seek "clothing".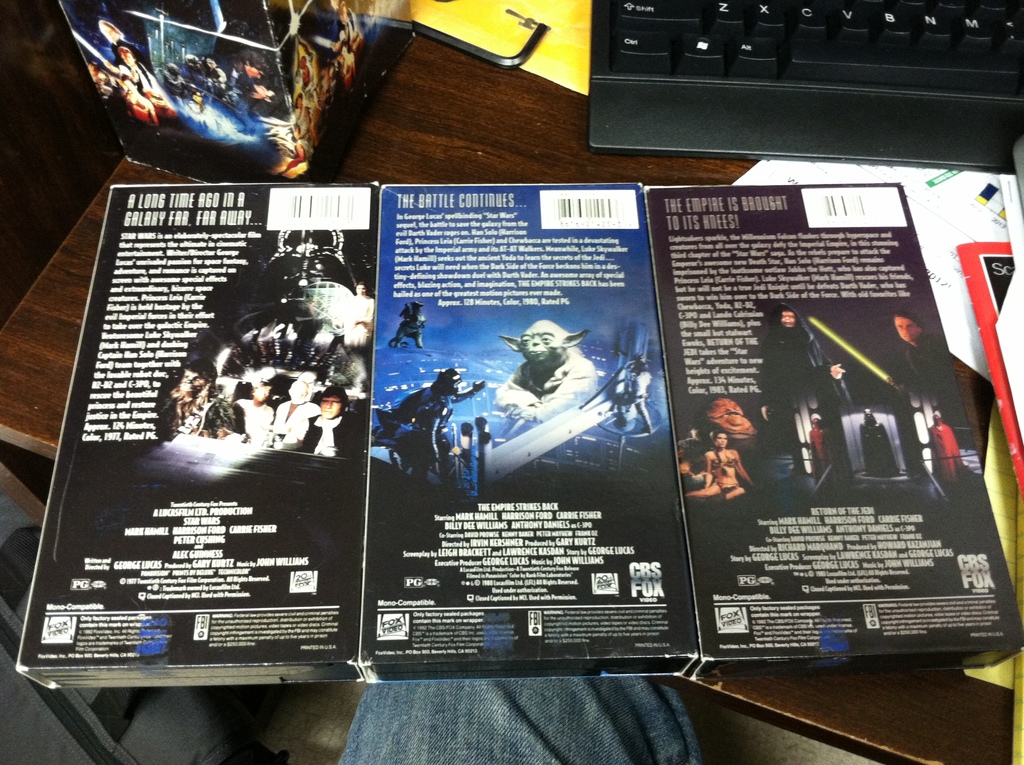
detection(860, 410, 900, 478).
